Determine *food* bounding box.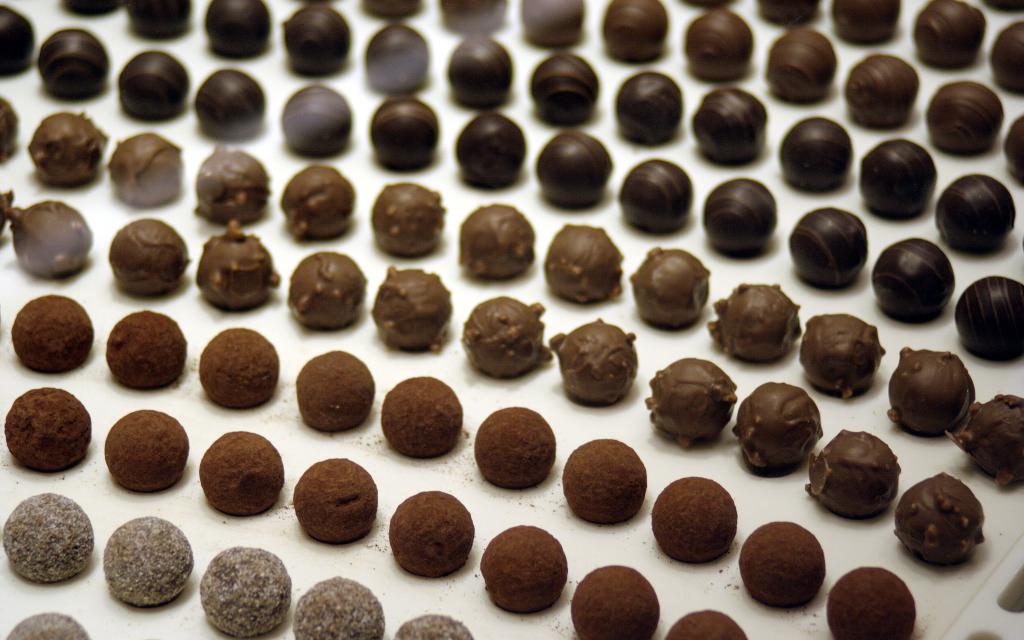
Determined: 458:203:535:283.
